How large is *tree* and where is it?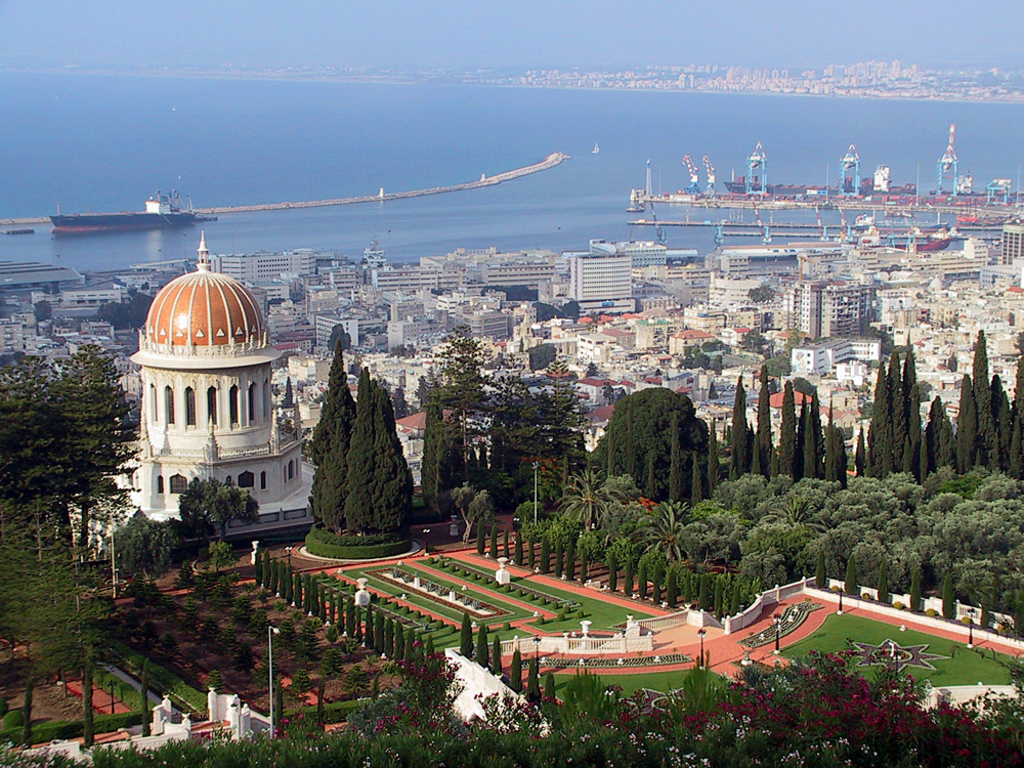
Bounding box: [980, 589, 990, 626].
